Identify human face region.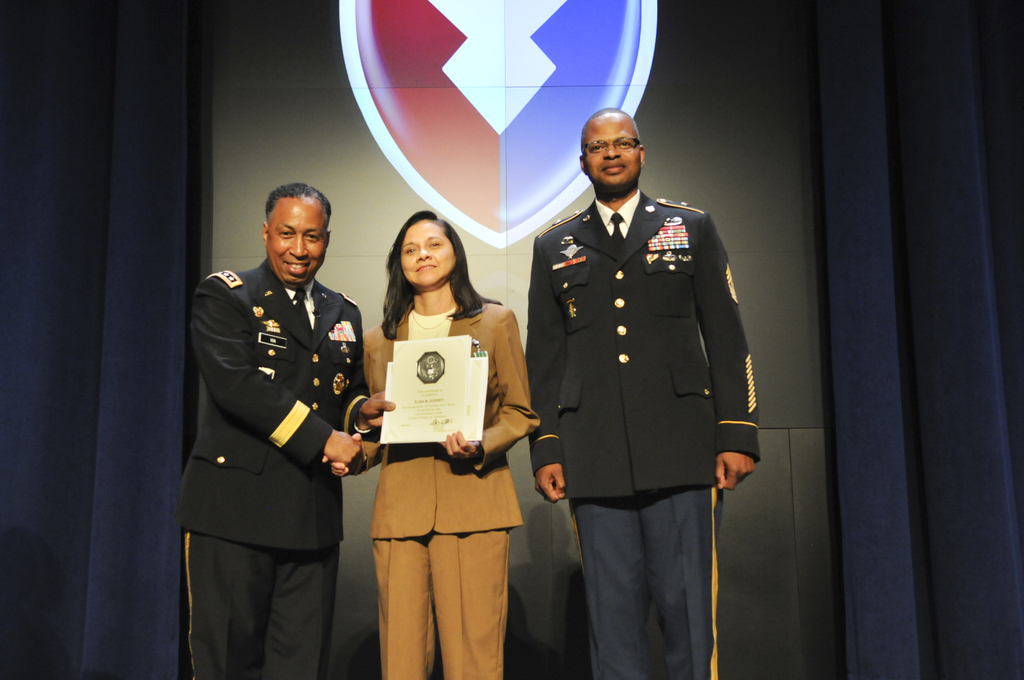
Region: BBox(580, 109, 636, 184).
